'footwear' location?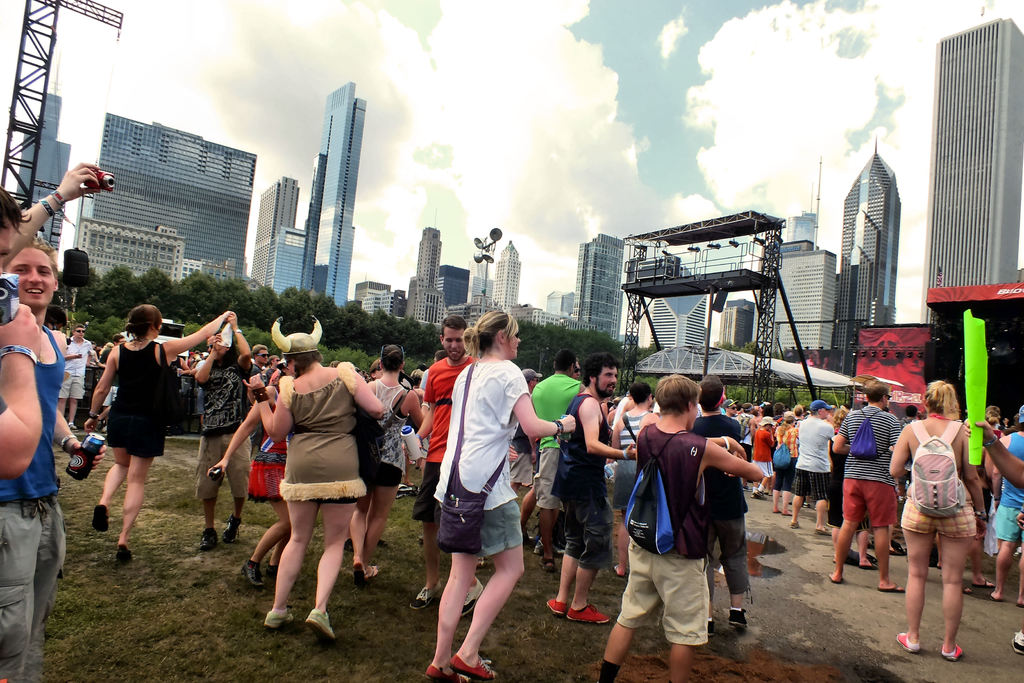
pyautogui.locateOnScreen(226, 518, 244, 541)
